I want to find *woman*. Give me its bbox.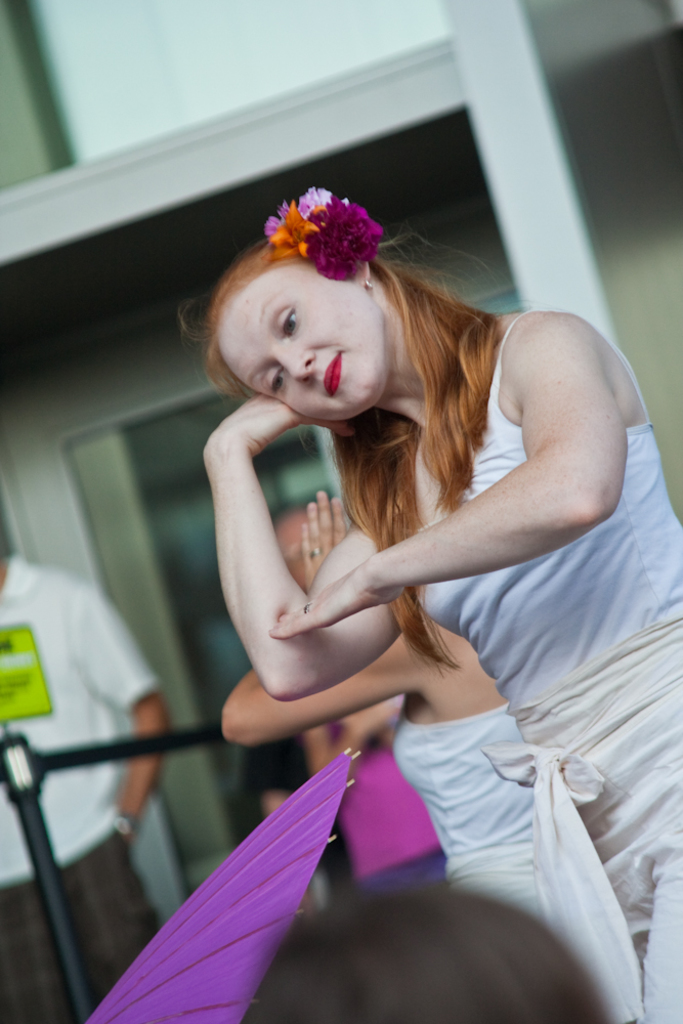
[181, 176, 682, 1023].
